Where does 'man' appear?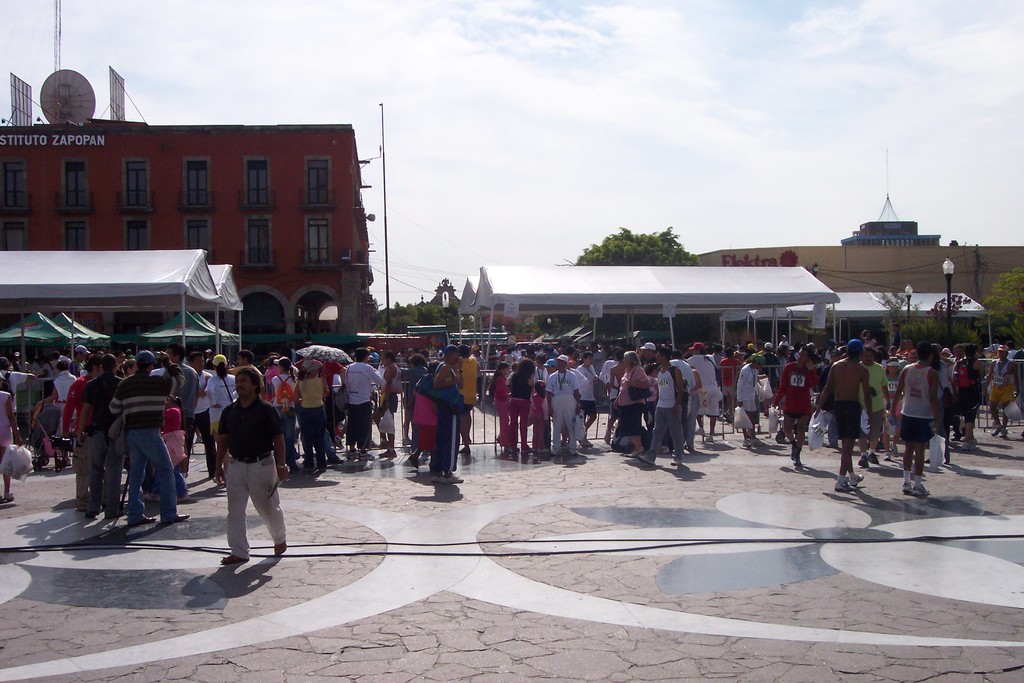
Appears at [429,345,468,489].
